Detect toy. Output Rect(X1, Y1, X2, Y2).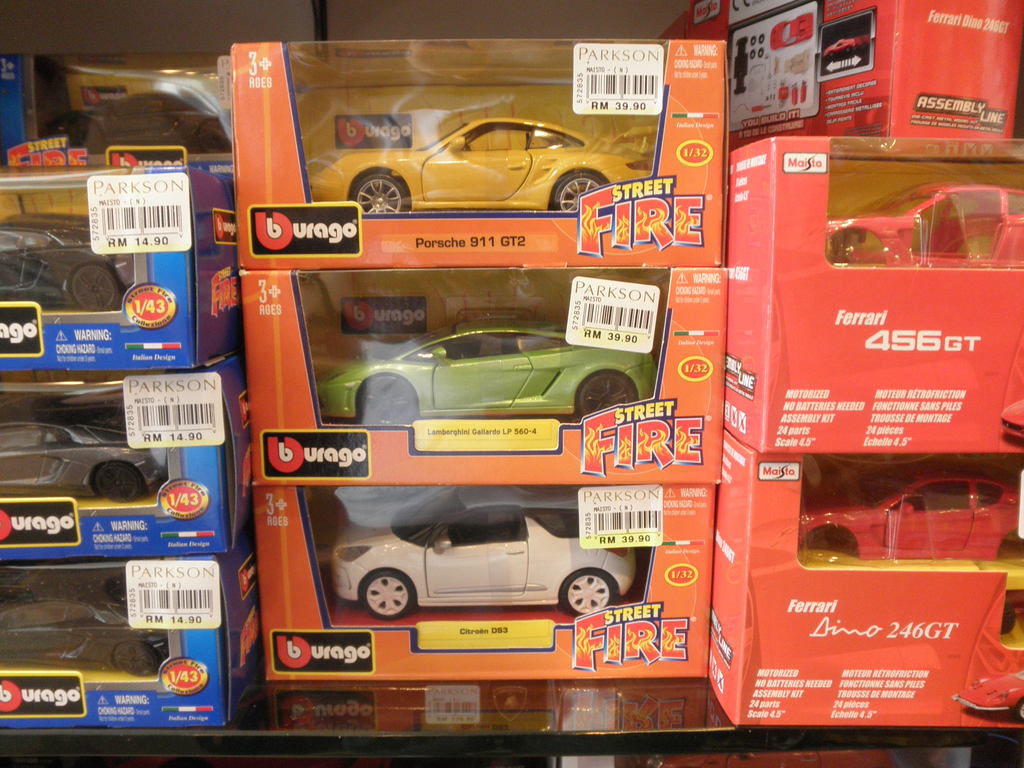
Rect(330, 478, 650, 623).
